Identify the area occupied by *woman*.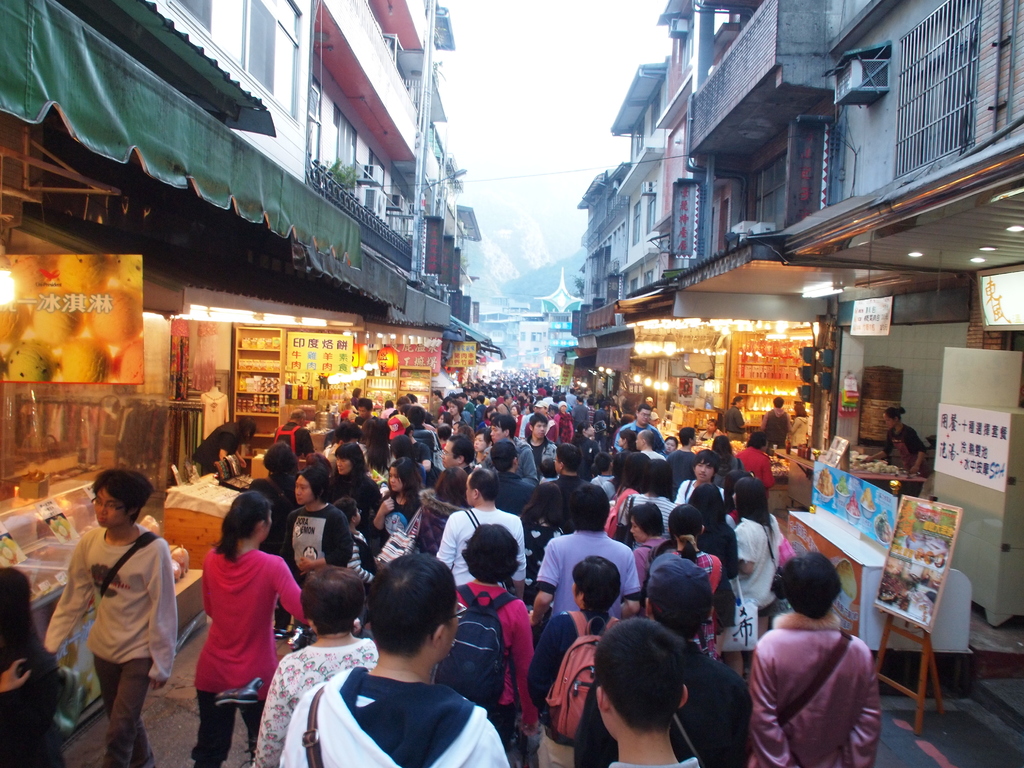
Area: 417 468 471 557.
